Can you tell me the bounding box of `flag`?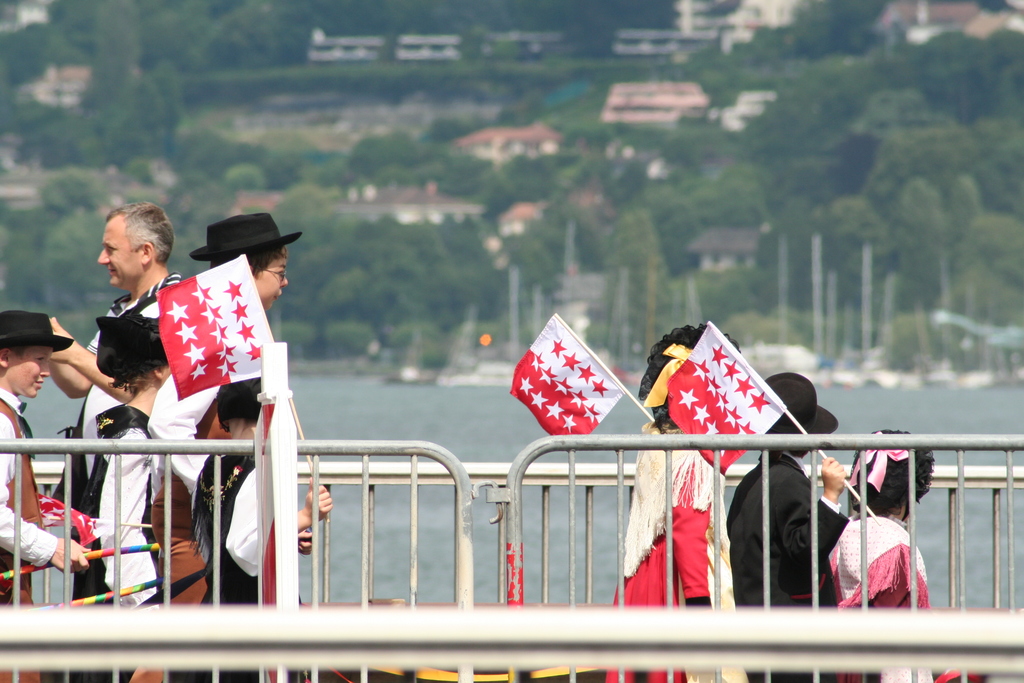
{"left": 668, "top": 318, "right": 782, "bottom": 477}.
